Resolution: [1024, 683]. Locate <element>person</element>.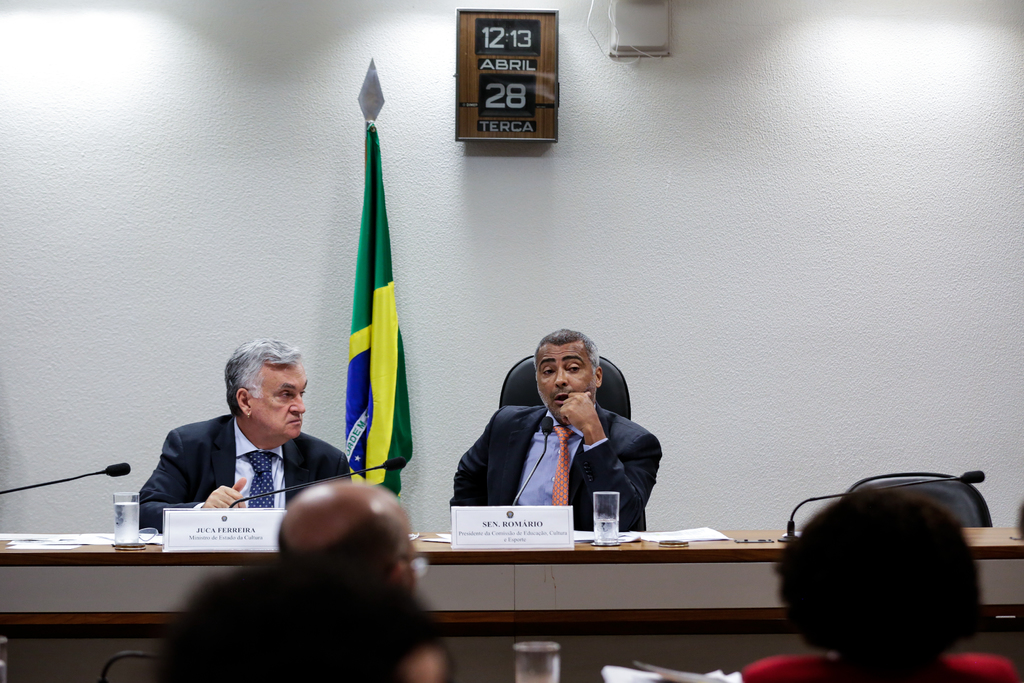
bbox=[459, 325, 676, 553].
